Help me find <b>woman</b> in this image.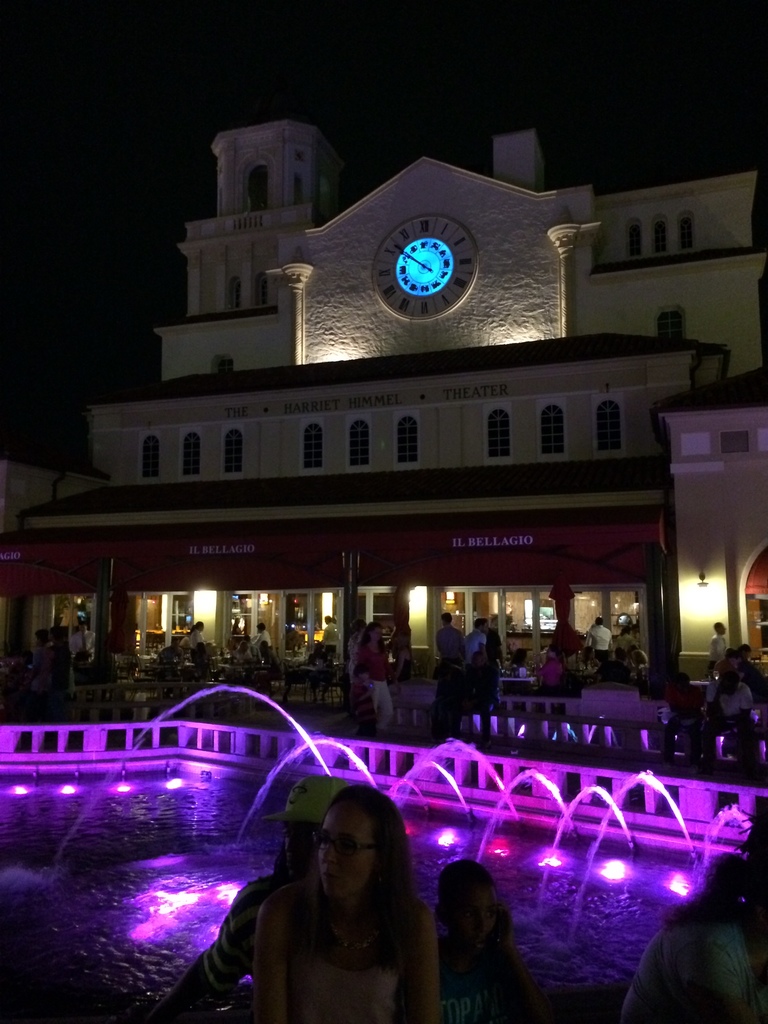
Found it: {"x1": 195, "y1": 780, "x2": 465, "y2": 1023}.
